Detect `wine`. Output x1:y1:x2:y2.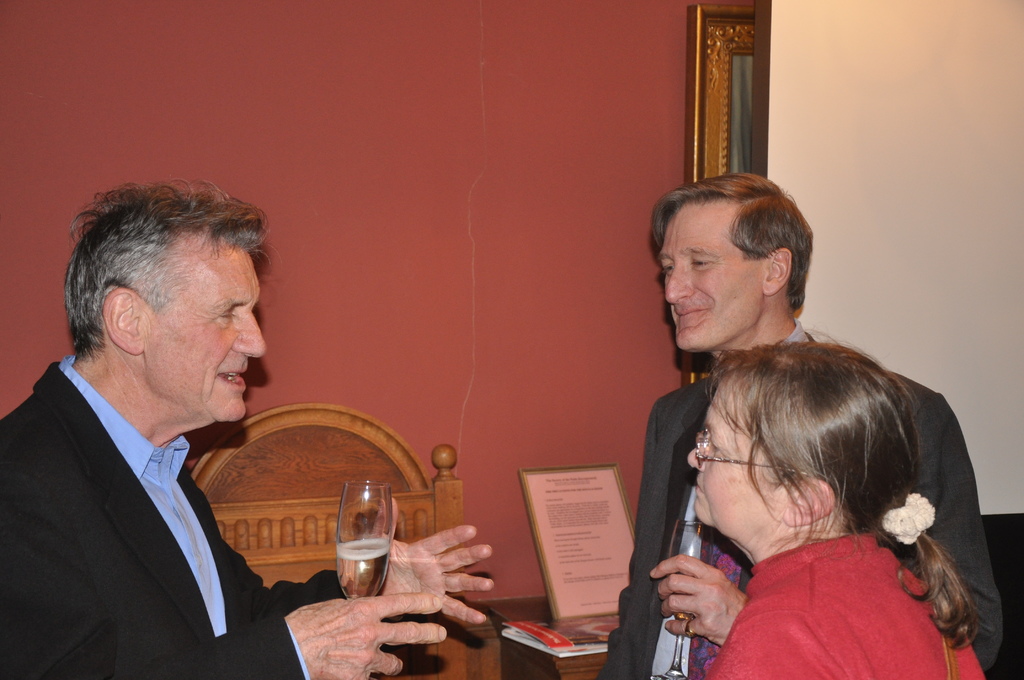
673:574:694:618.
